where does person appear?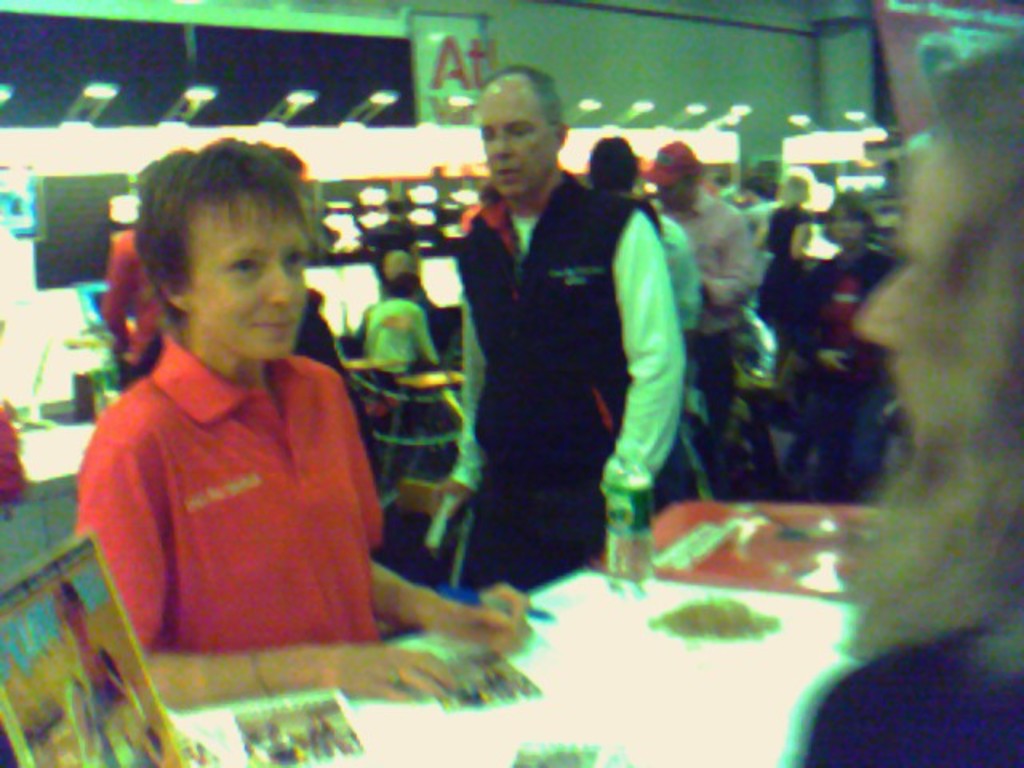
Appears at [left=781, top=189, right=899, bottom=490].
